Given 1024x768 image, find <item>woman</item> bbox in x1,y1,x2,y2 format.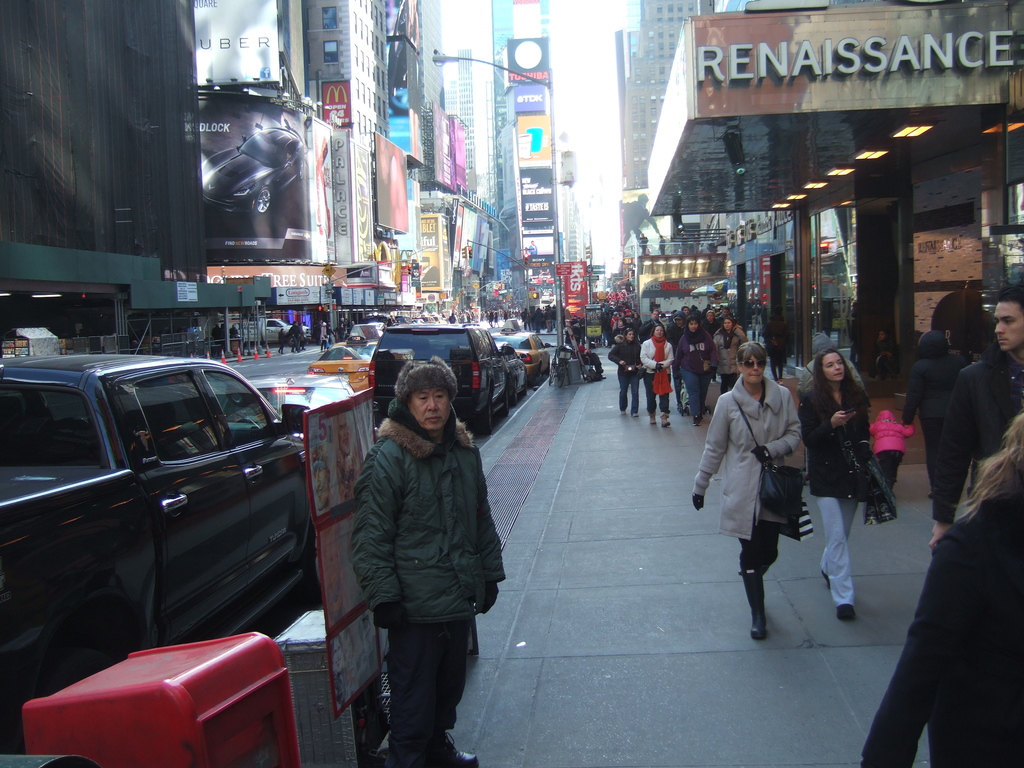
664,317,723,427.
